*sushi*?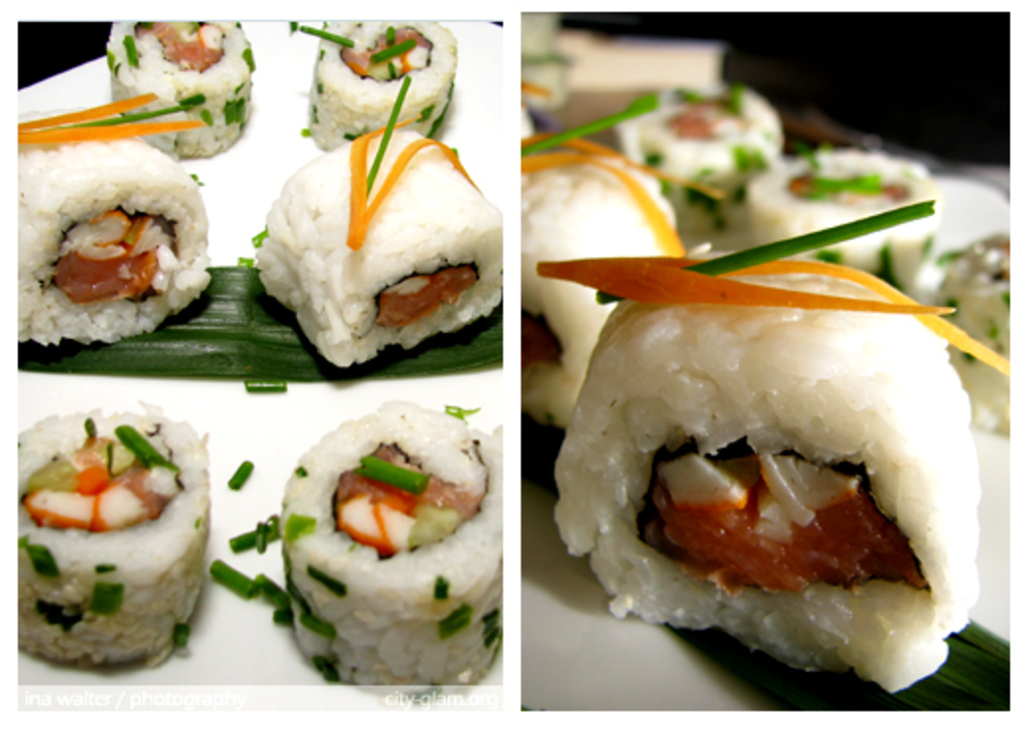
region(281, 400, 505, 680)
